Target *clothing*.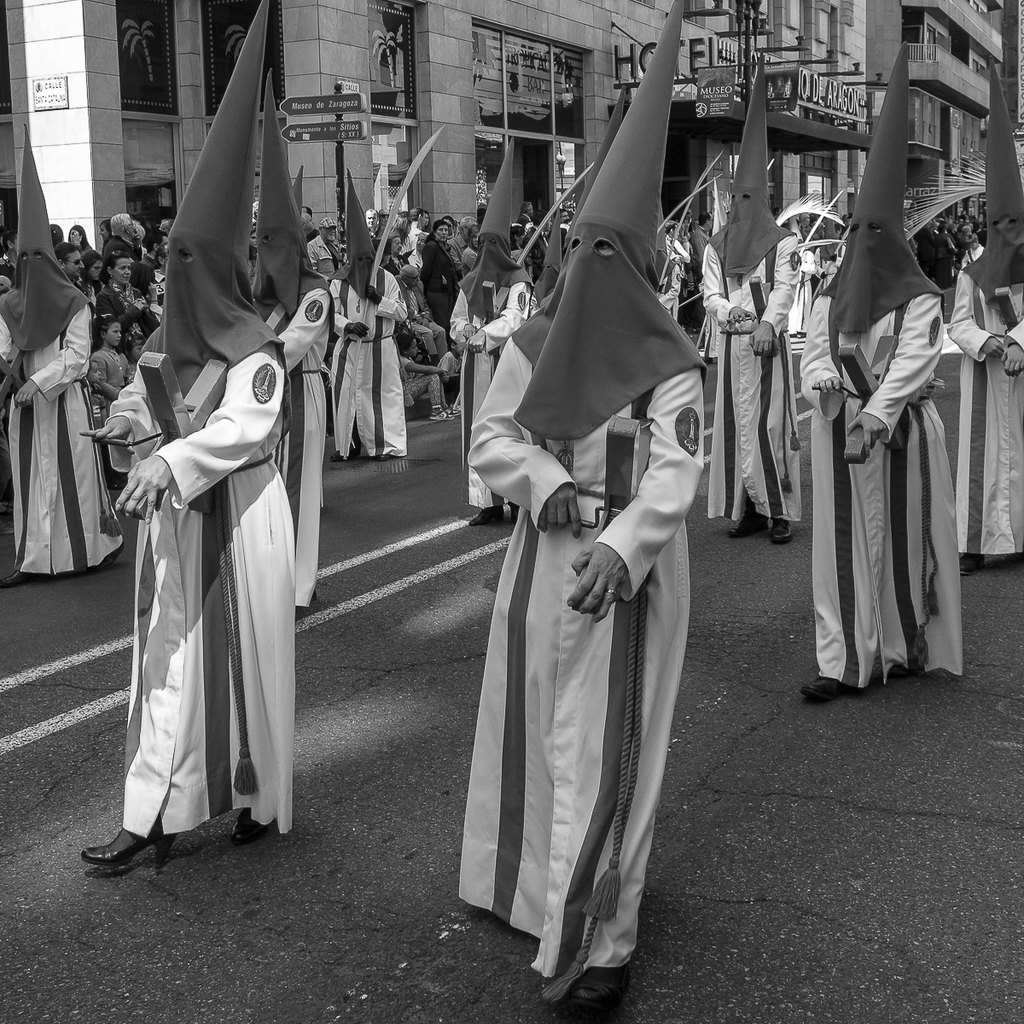
Target region: pyautogui.locateOnScreen(5, 120, 126, 578).
